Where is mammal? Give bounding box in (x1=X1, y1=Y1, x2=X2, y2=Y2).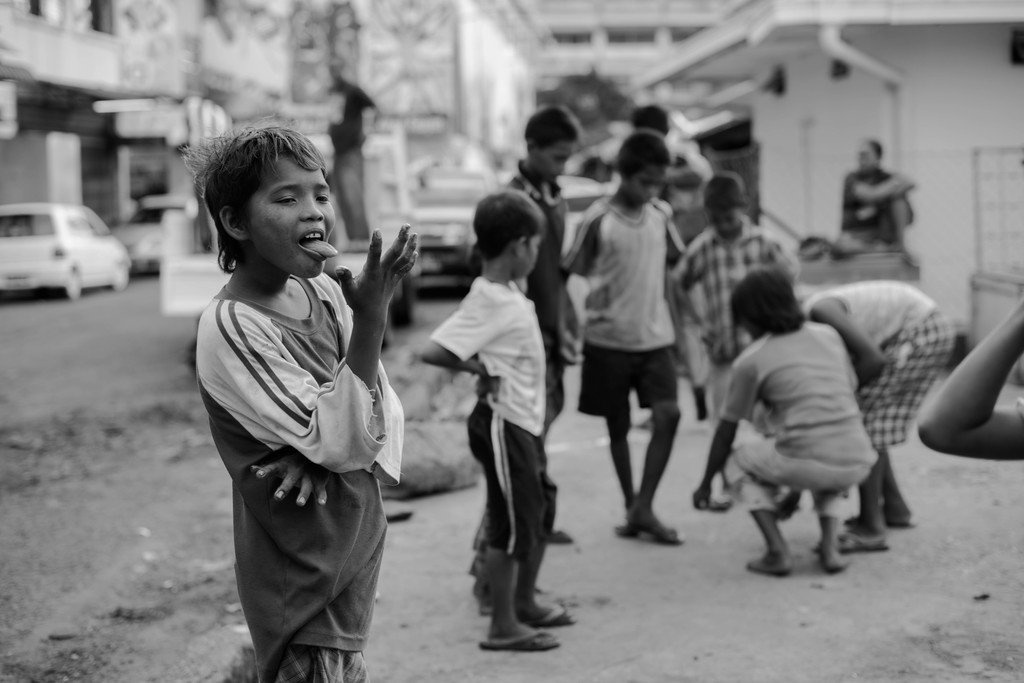
(x1=796, y1=275, x2=954, y2=551).
